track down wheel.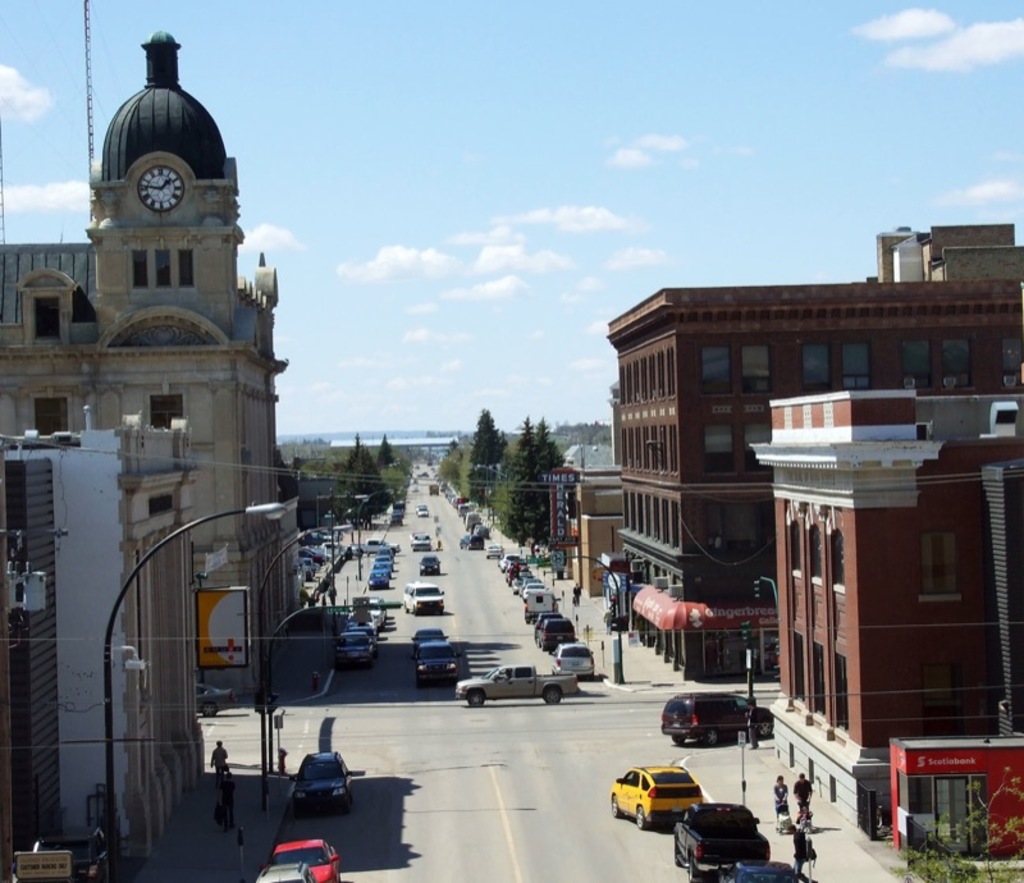
Tracked to detection(672, 735, 691, 747).
